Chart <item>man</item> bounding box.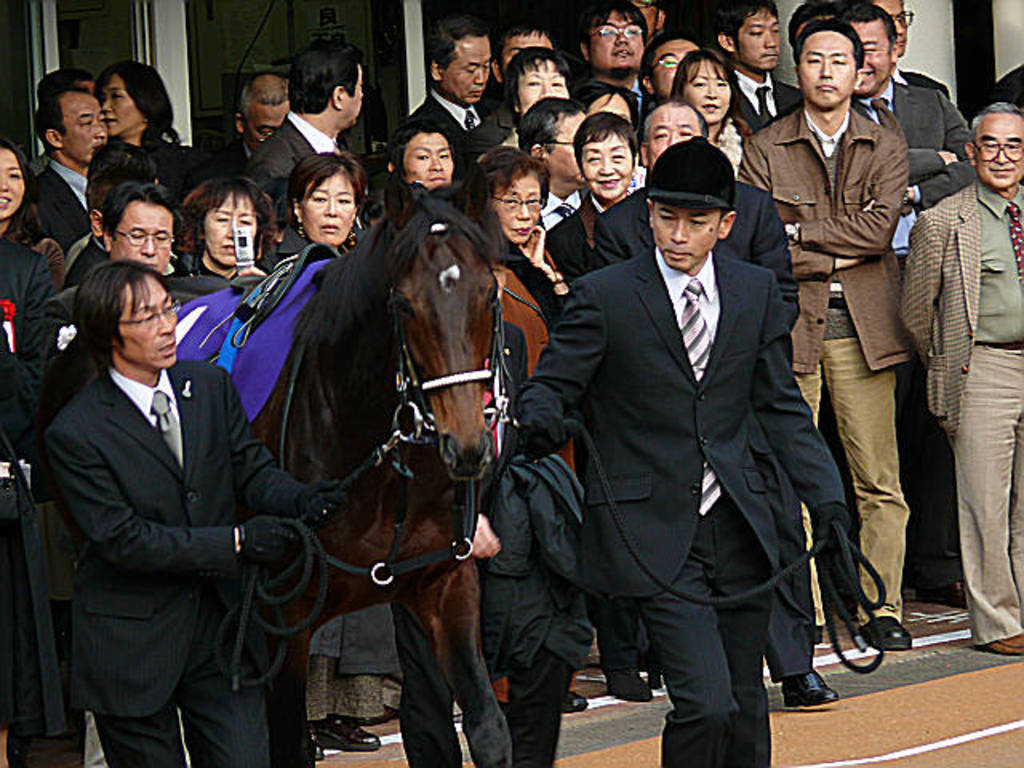
Charted: (x1=510, y1=141, x2=854, y2=766).
